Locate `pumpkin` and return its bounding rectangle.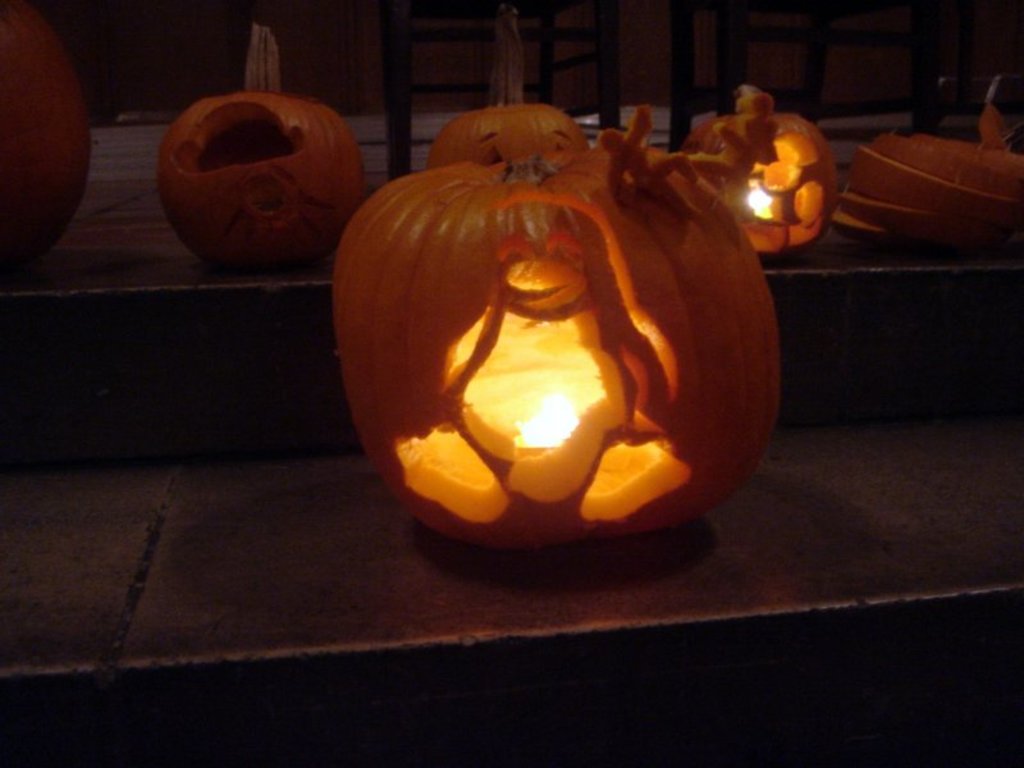
Rect(425, 12, 590, 173).
